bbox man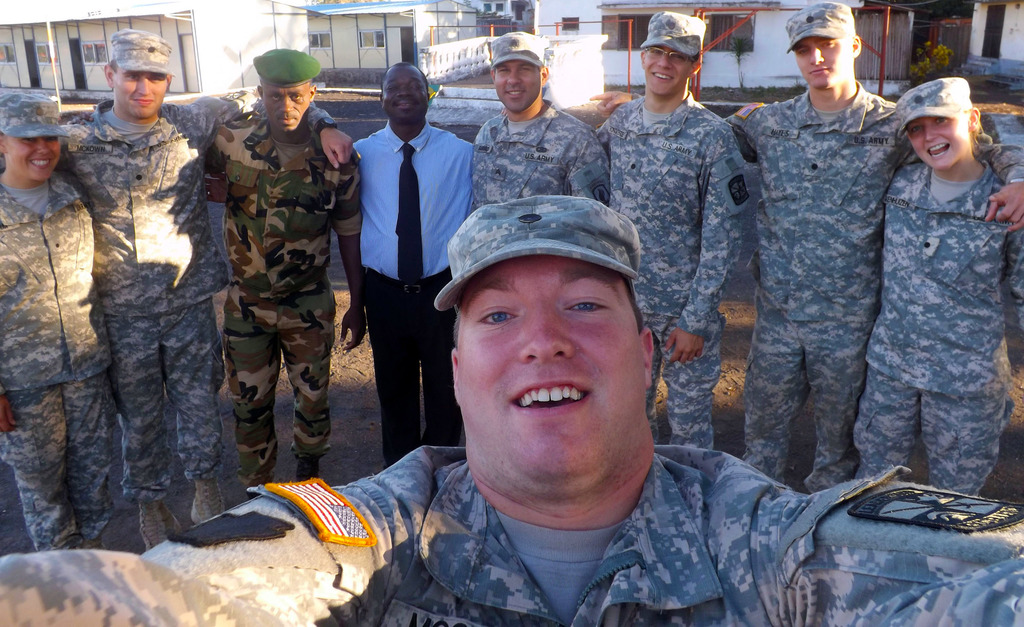
[left=0, top=28, right=355, bottom=555]
